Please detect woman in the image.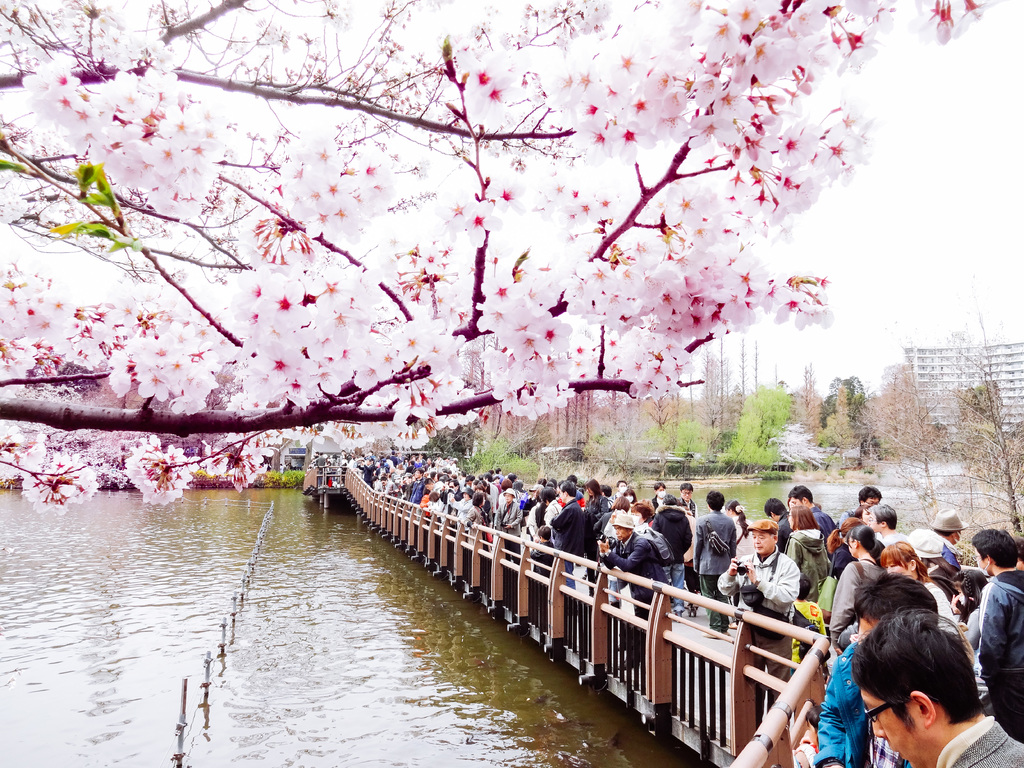
(x1=876, y1=536, x2=955, y2=637).
